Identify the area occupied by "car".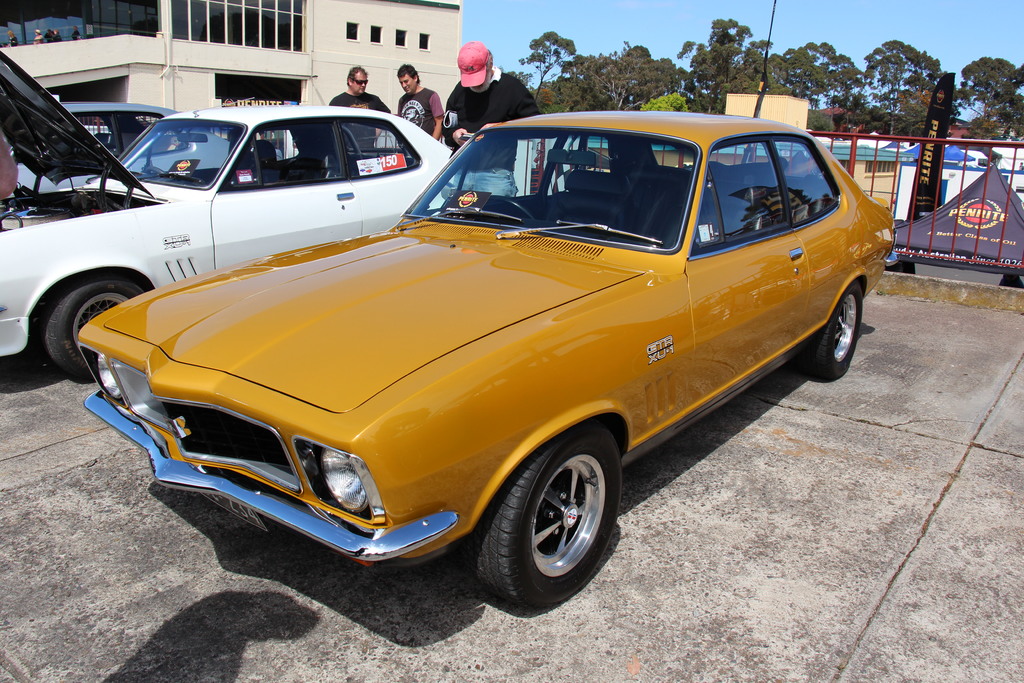
Area: [left=8, top=101, right=286, bottom=188].
